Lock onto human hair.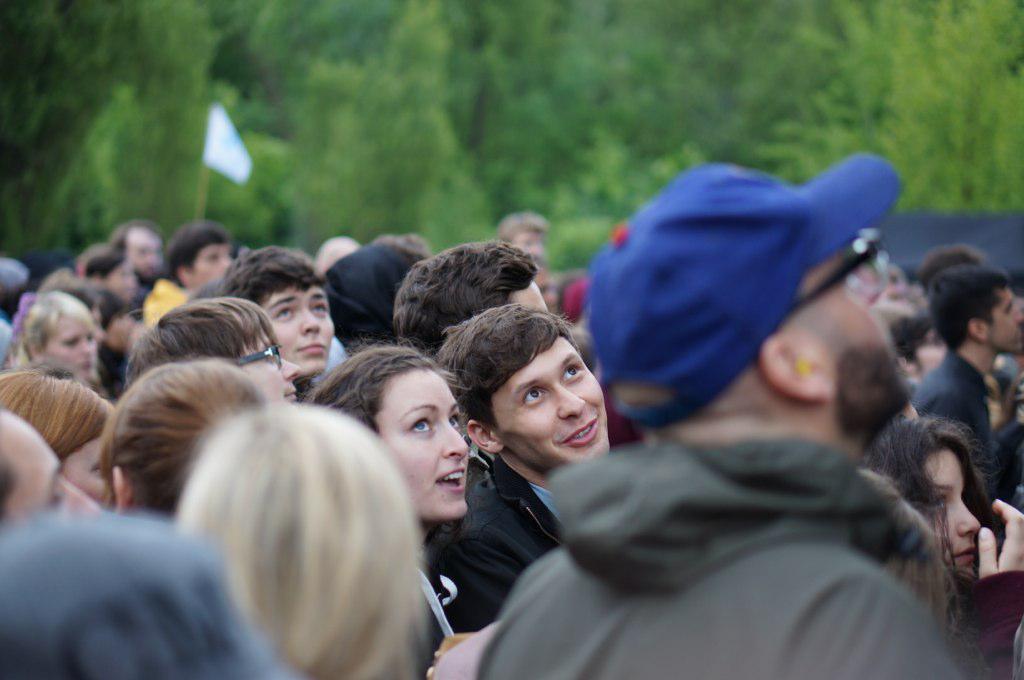
Locked: l=177, t=398, r=435, b=679.
